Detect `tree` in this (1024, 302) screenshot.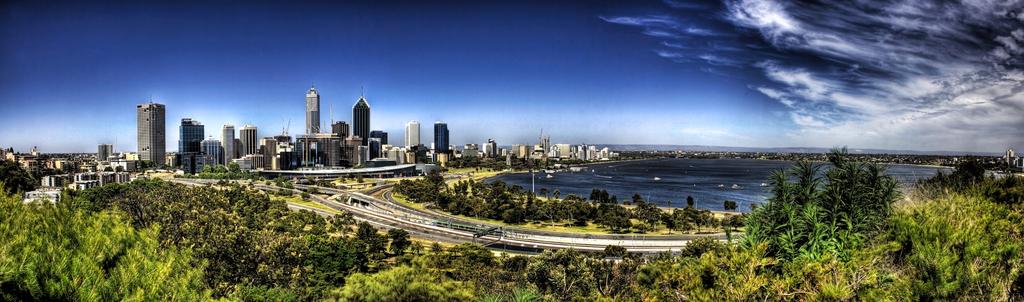
Detection: x1=0 y1=177 x2=235 y2=301.
